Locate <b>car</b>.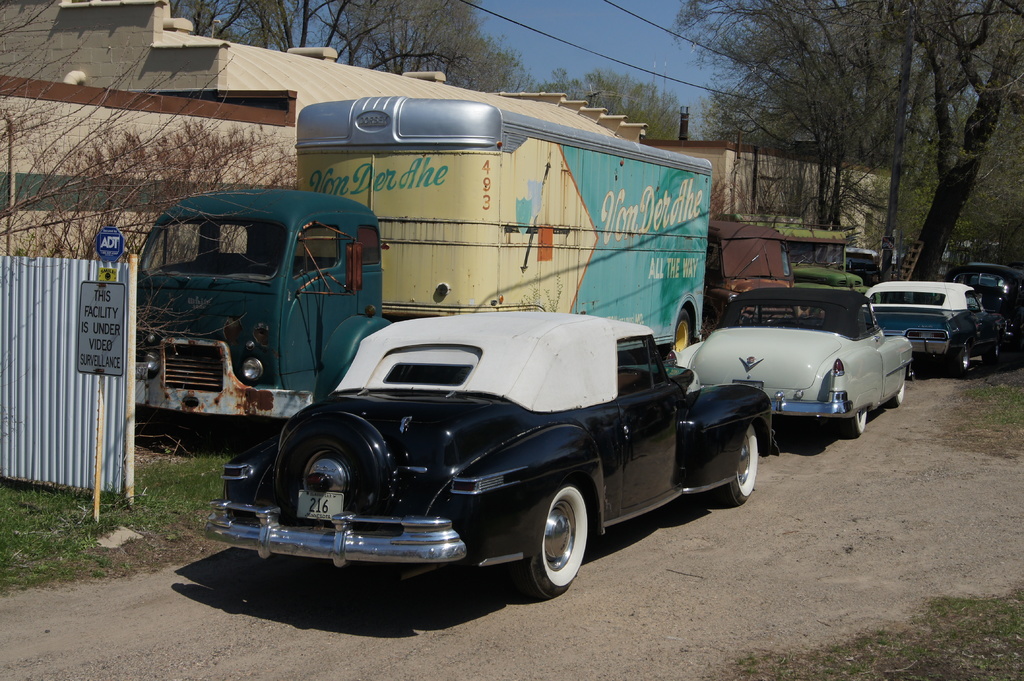
Bounding box: 662:286:913:437.
